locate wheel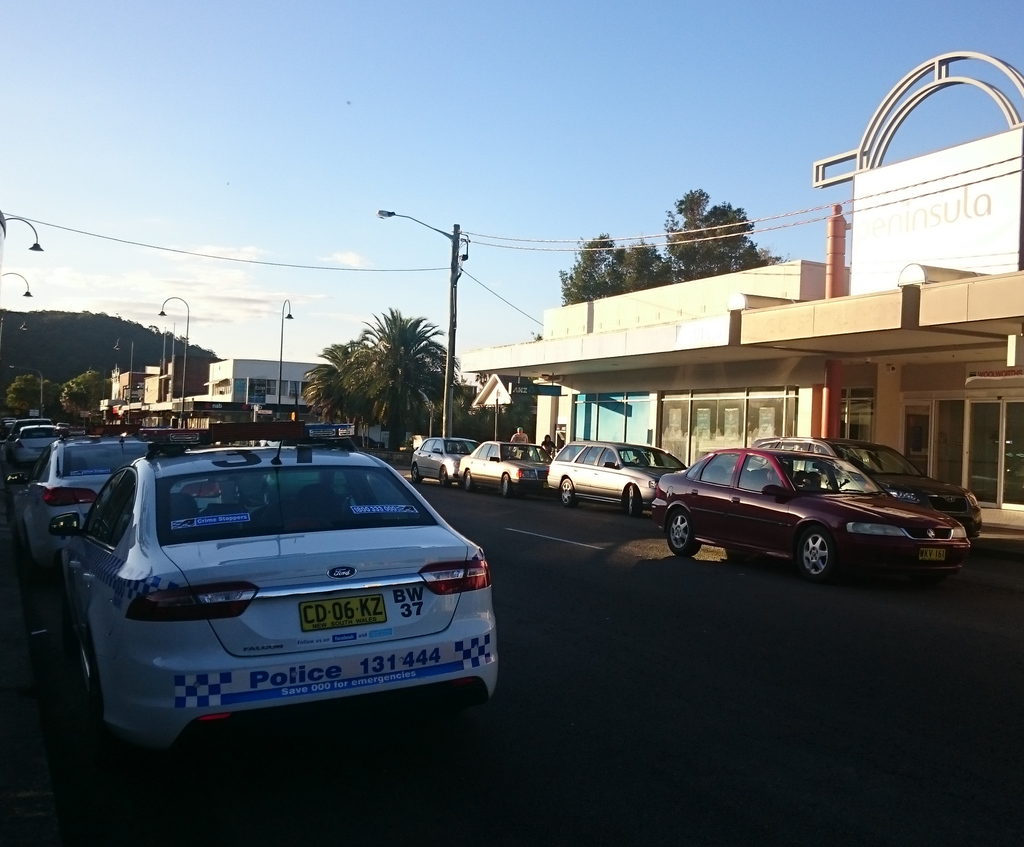
[x1=627, y1=485, x2=643, y2=517]
